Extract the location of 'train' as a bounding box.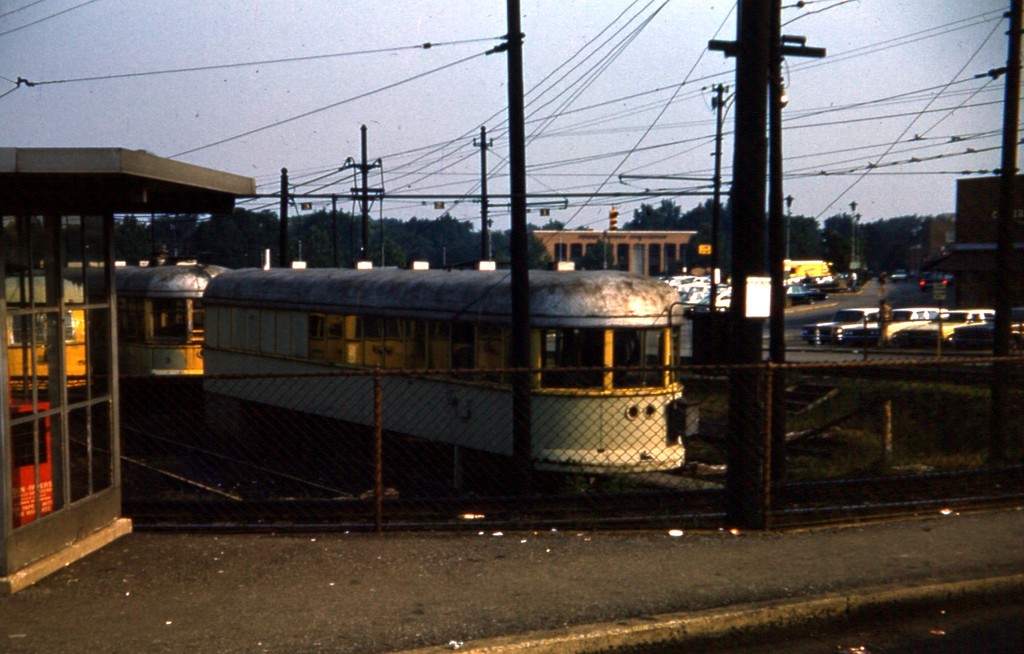
(x1=0, y1=273, x2=87, y2=411).
